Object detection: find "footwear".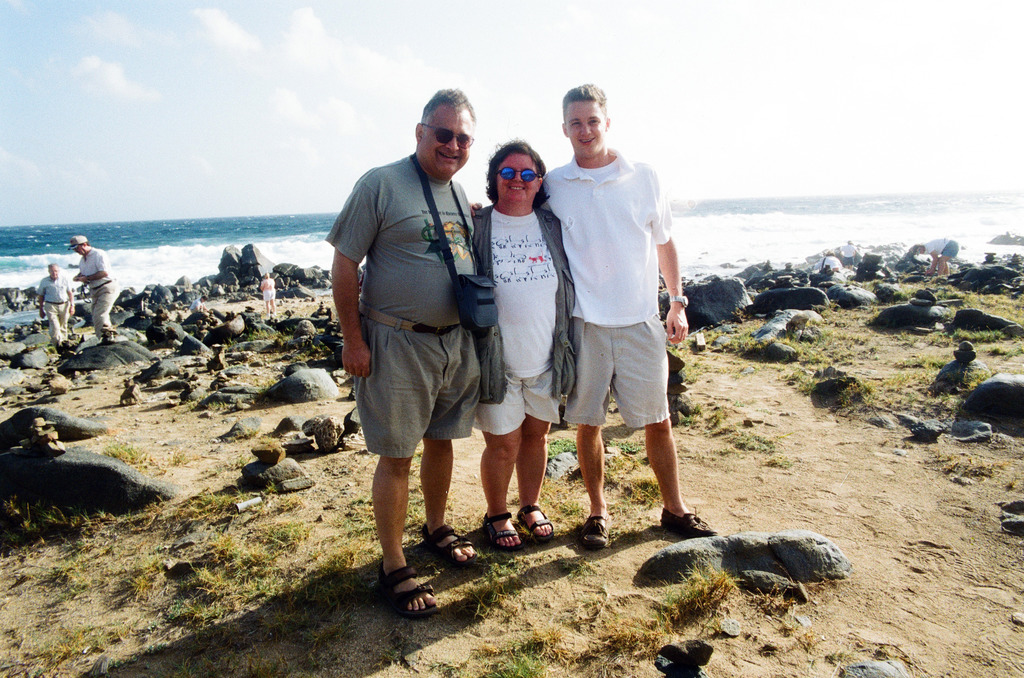
detection(582, 510, 614, 550).
